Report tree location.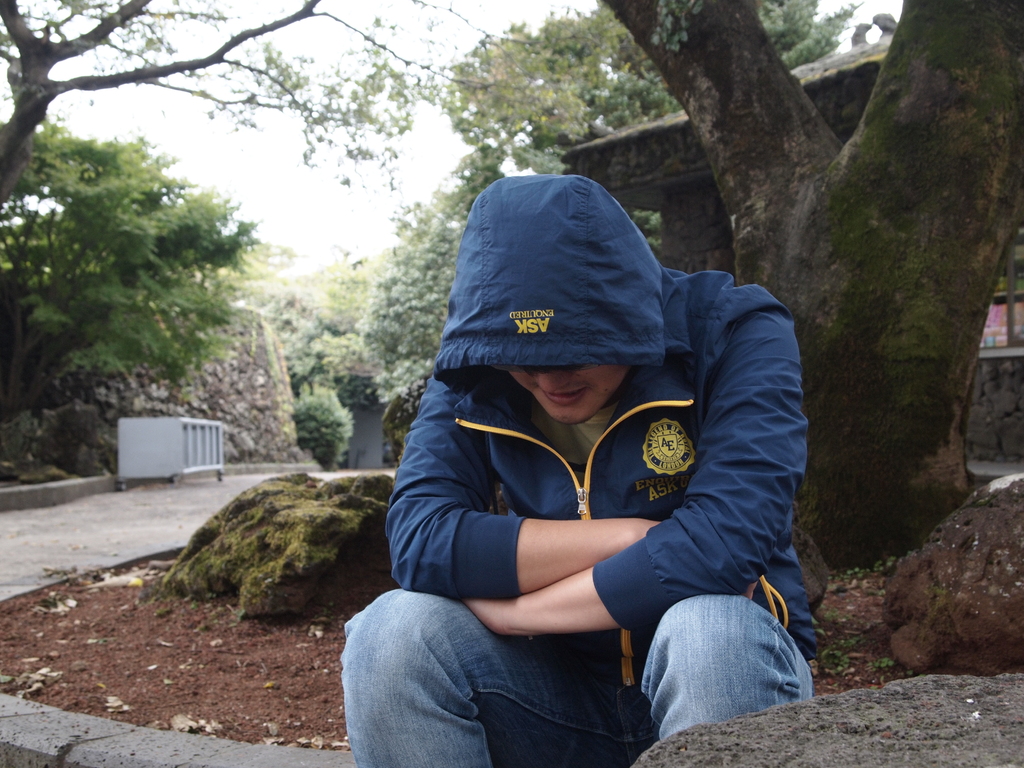
Report: [left=0, top=0, right=545, bottom=298].
